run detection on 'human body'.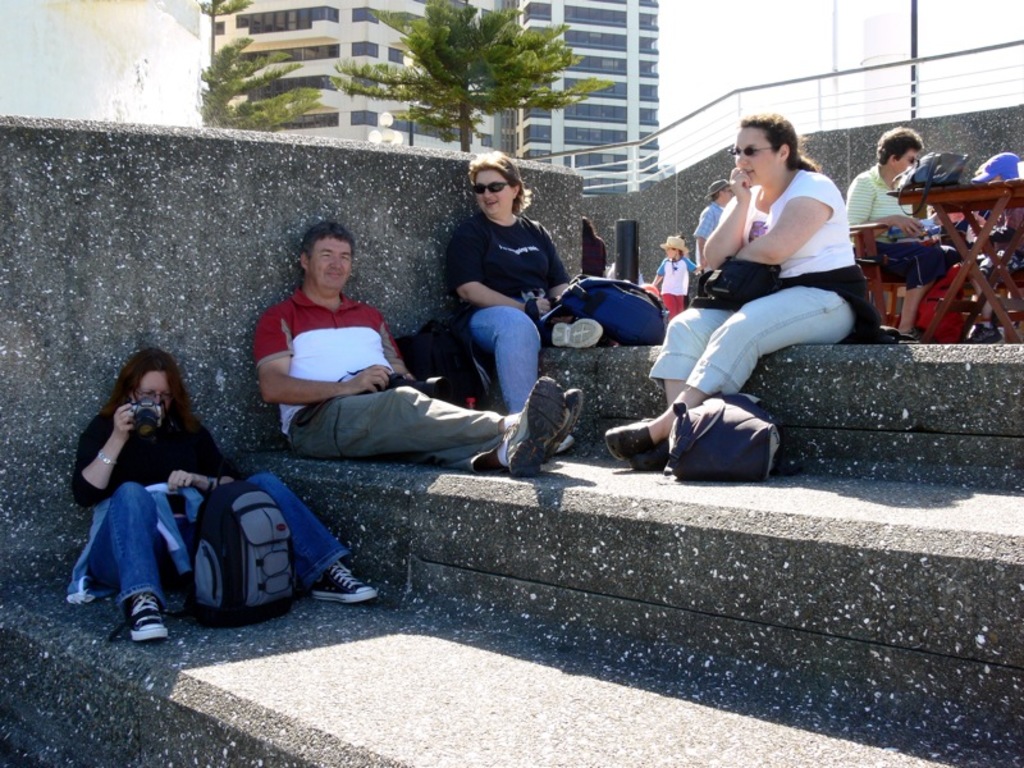
Result: 842:170:951:344.
